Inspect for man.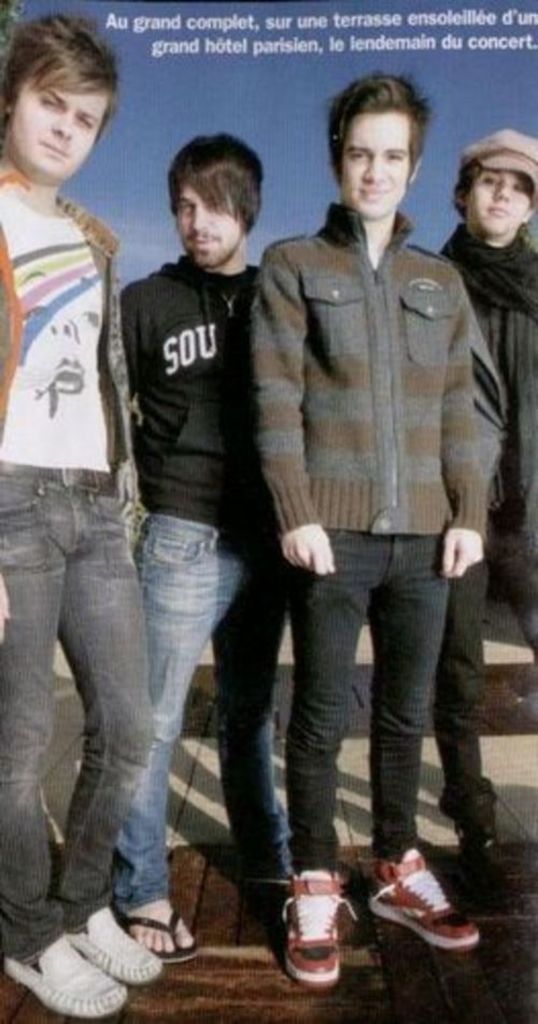
Inspection: x1=110, y1=135, x2=273, y2=959.
